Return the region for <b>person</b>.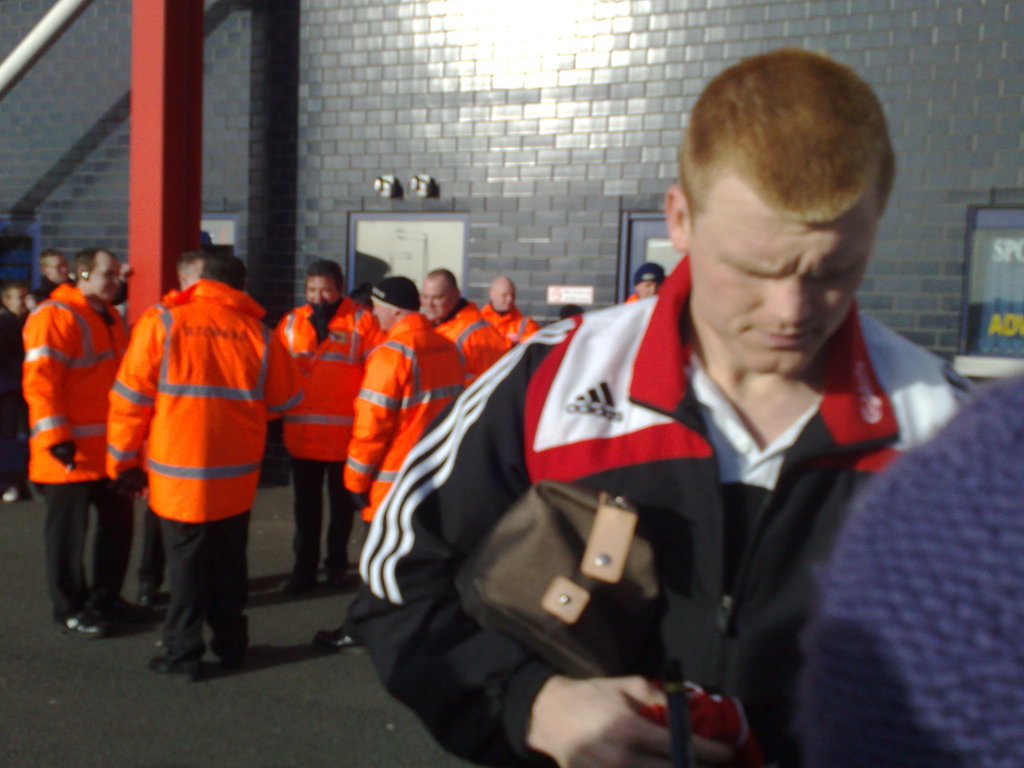
<region>108, 230, 270, 668</region>.
